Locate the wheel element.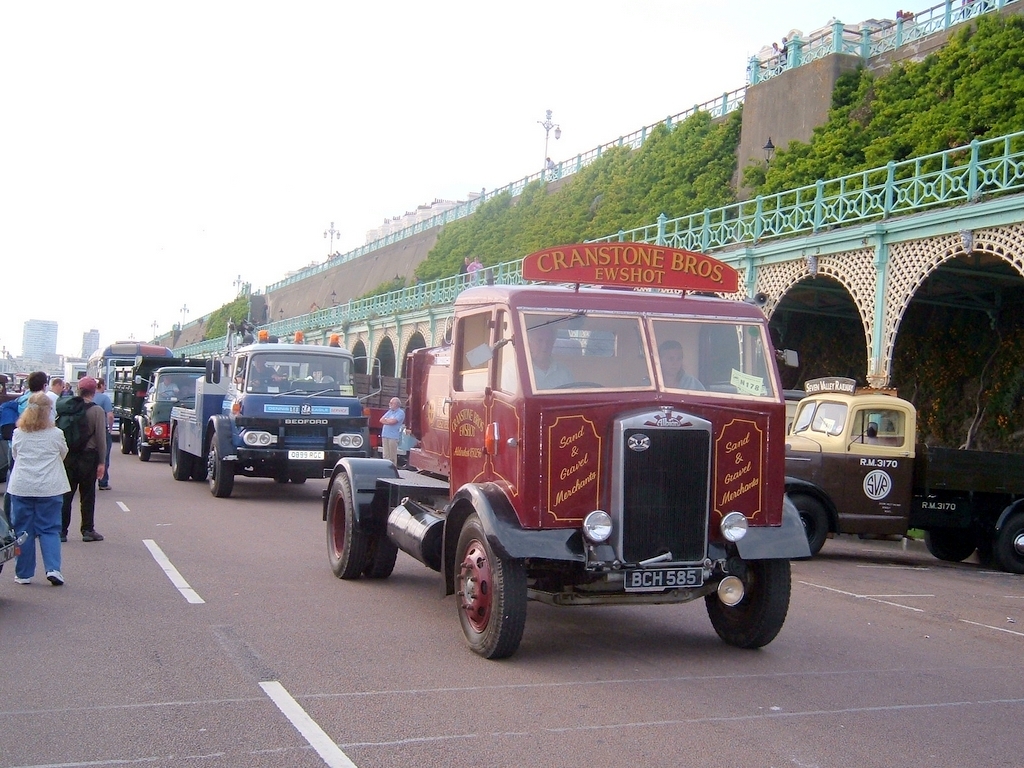
Element bbox: 705,559,787,652.
